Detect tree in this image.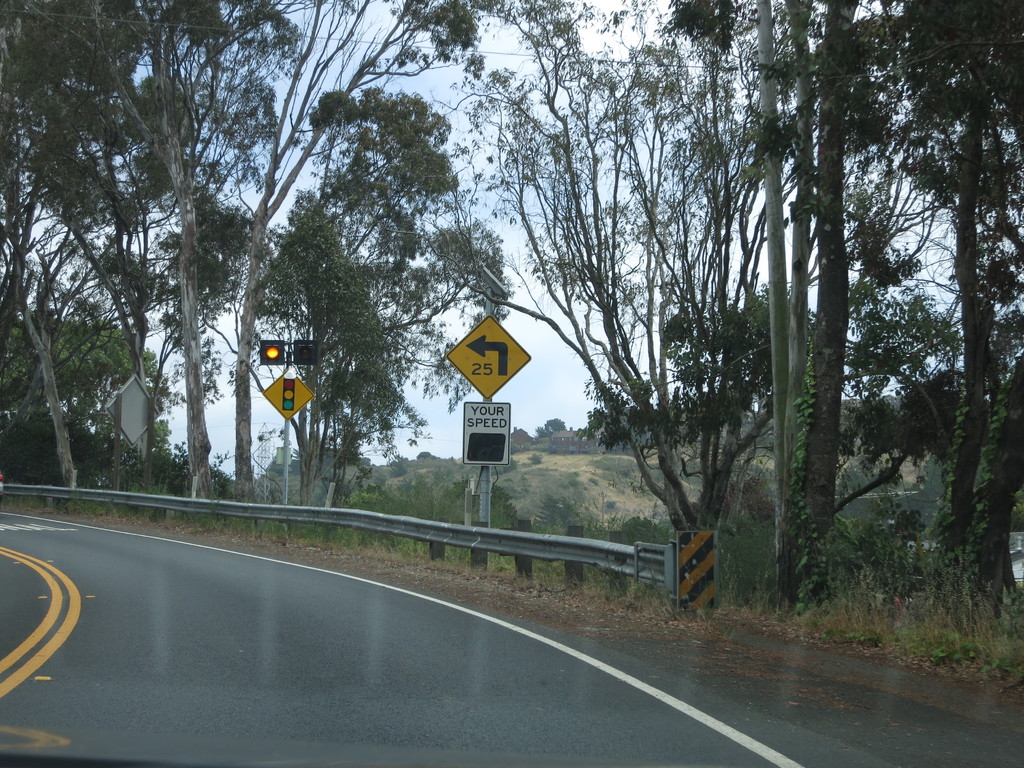
Detection: 316/0/529/549.
